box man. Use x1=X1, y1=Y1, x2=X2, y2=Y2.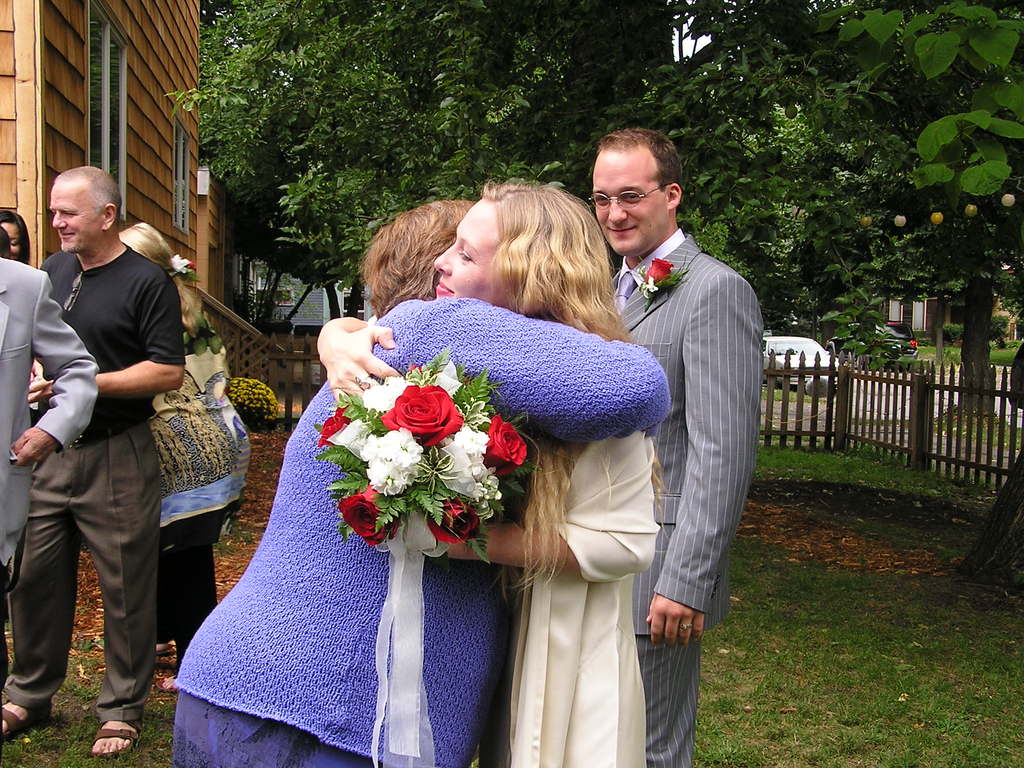
x1=591, y1=128, x2=763, y2=767.
